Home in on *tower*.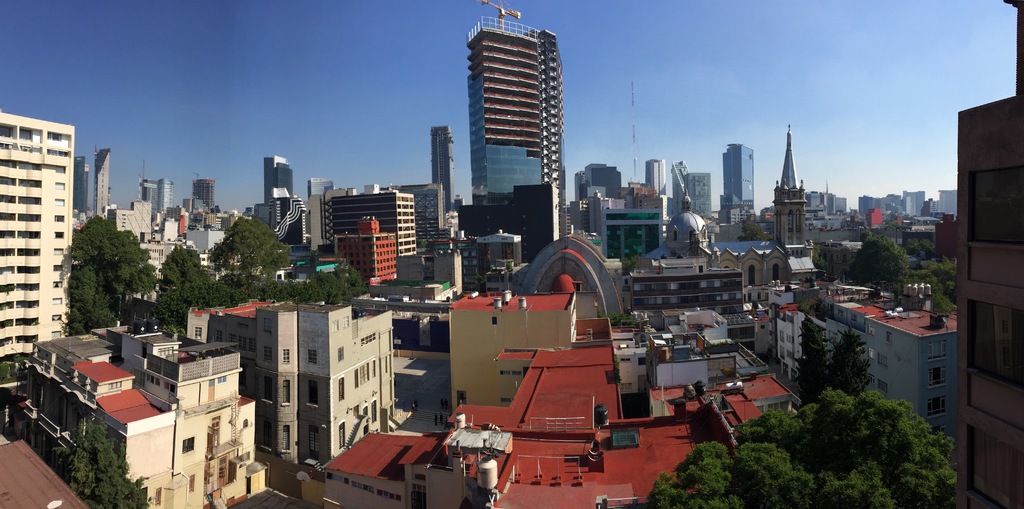
Homed in at BBox(466, 0, 569, 232).
